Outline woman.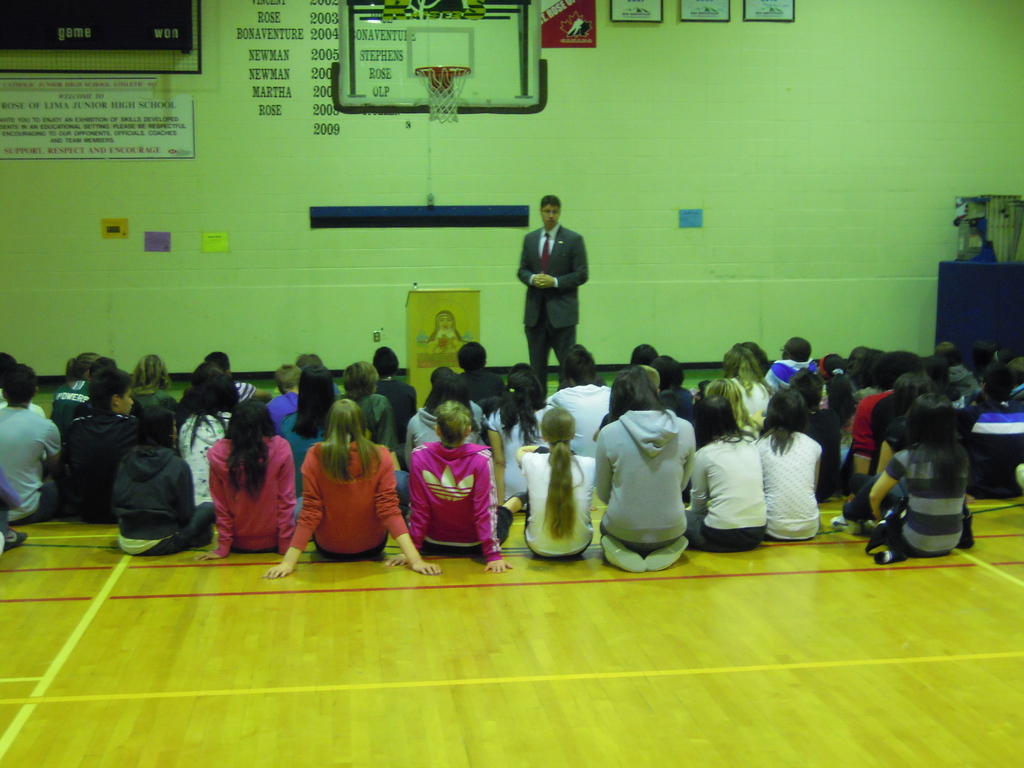
Outline: box(44, 349, 99, 437).
